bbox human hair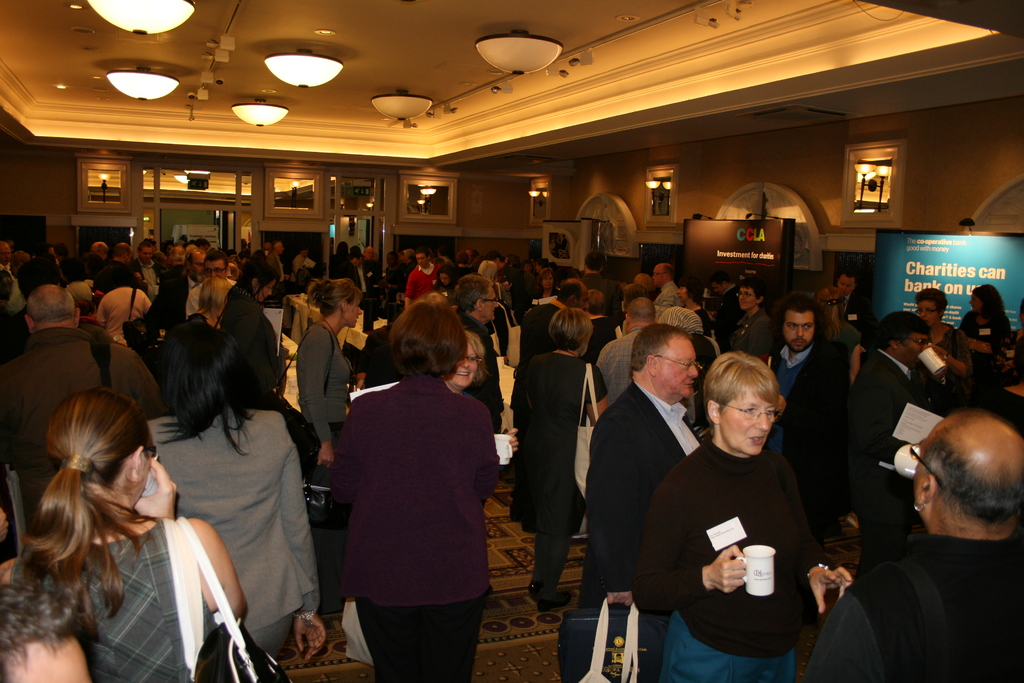
bbox=[136, 239, 150, 261]
